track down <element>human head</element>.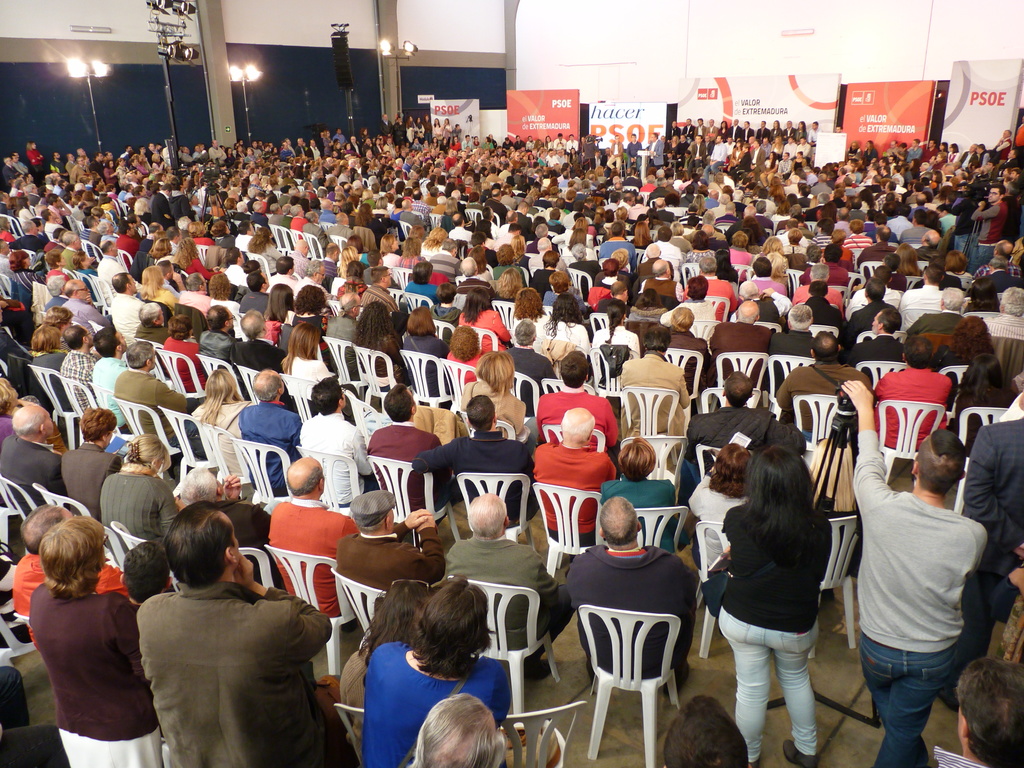
Tracked to bbox(950, 316, 992, 360).
